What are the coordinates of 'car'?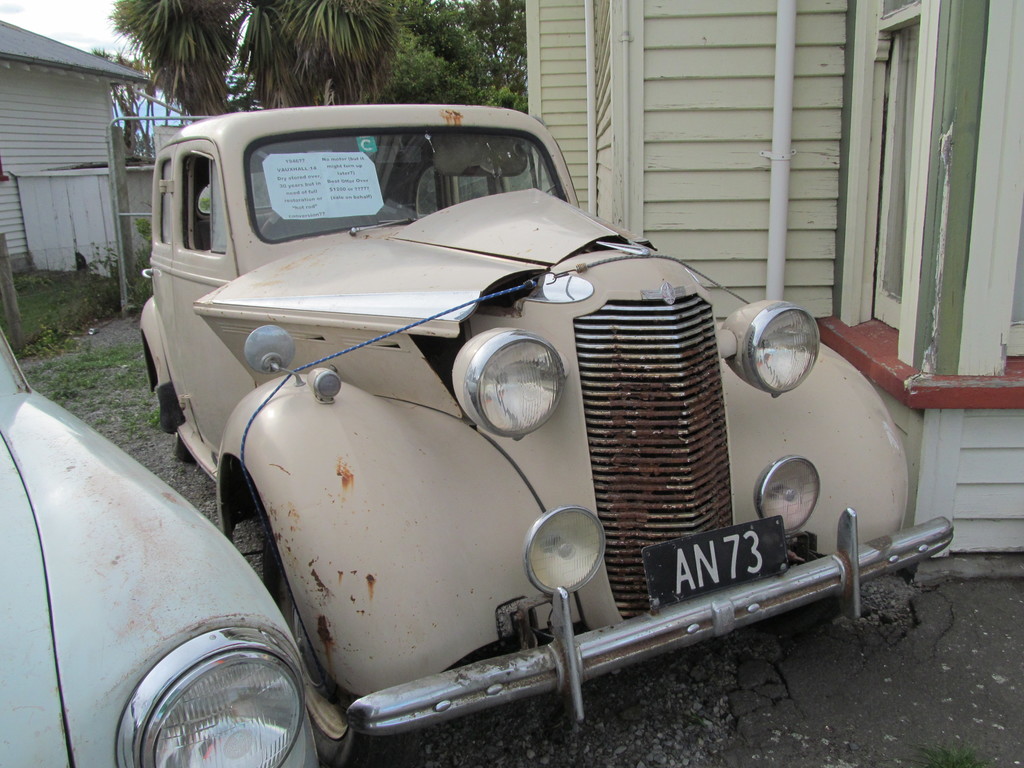
<bbox>0, 318, 318, 767</bbox>.
